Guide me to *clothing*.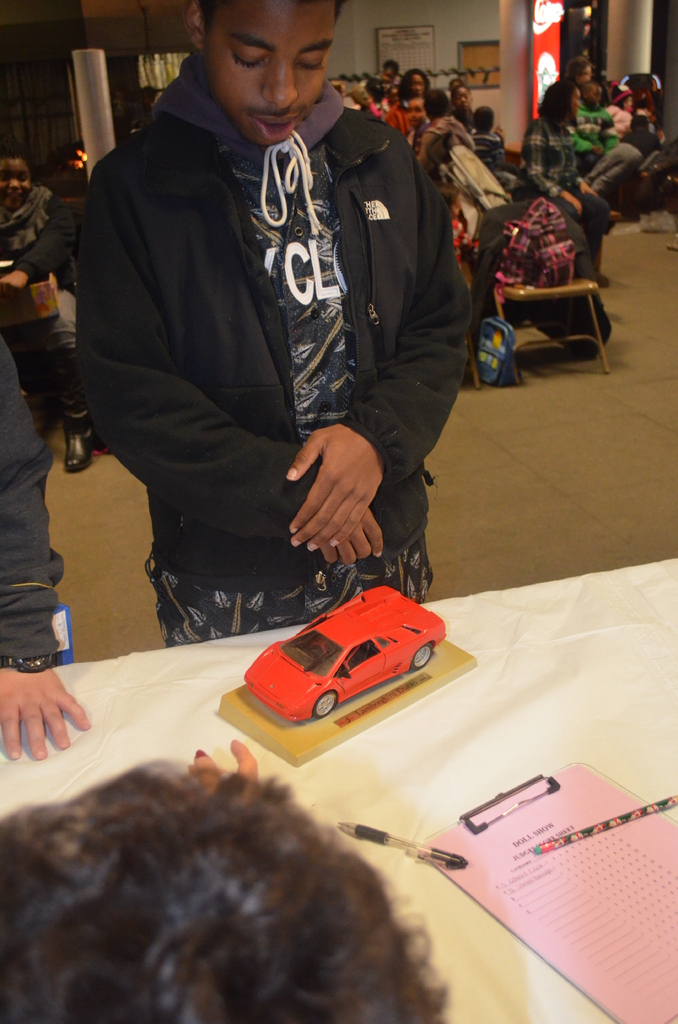
Guidance: bbox=[386, 97, 433, 137].
